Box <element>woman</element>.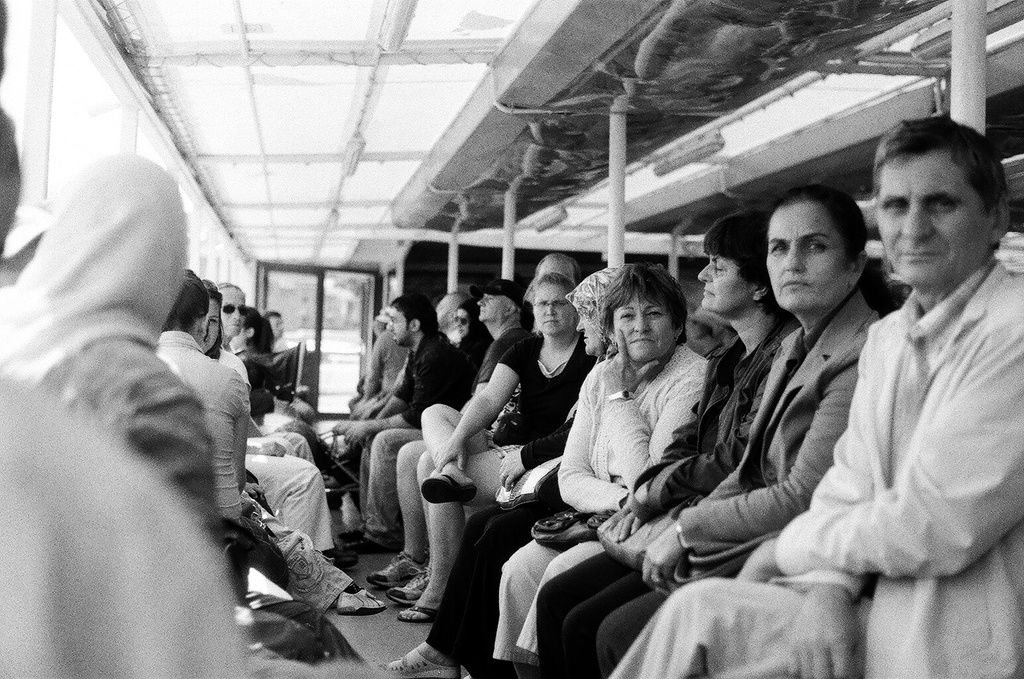
BBox(378, 269, 602, 678).
